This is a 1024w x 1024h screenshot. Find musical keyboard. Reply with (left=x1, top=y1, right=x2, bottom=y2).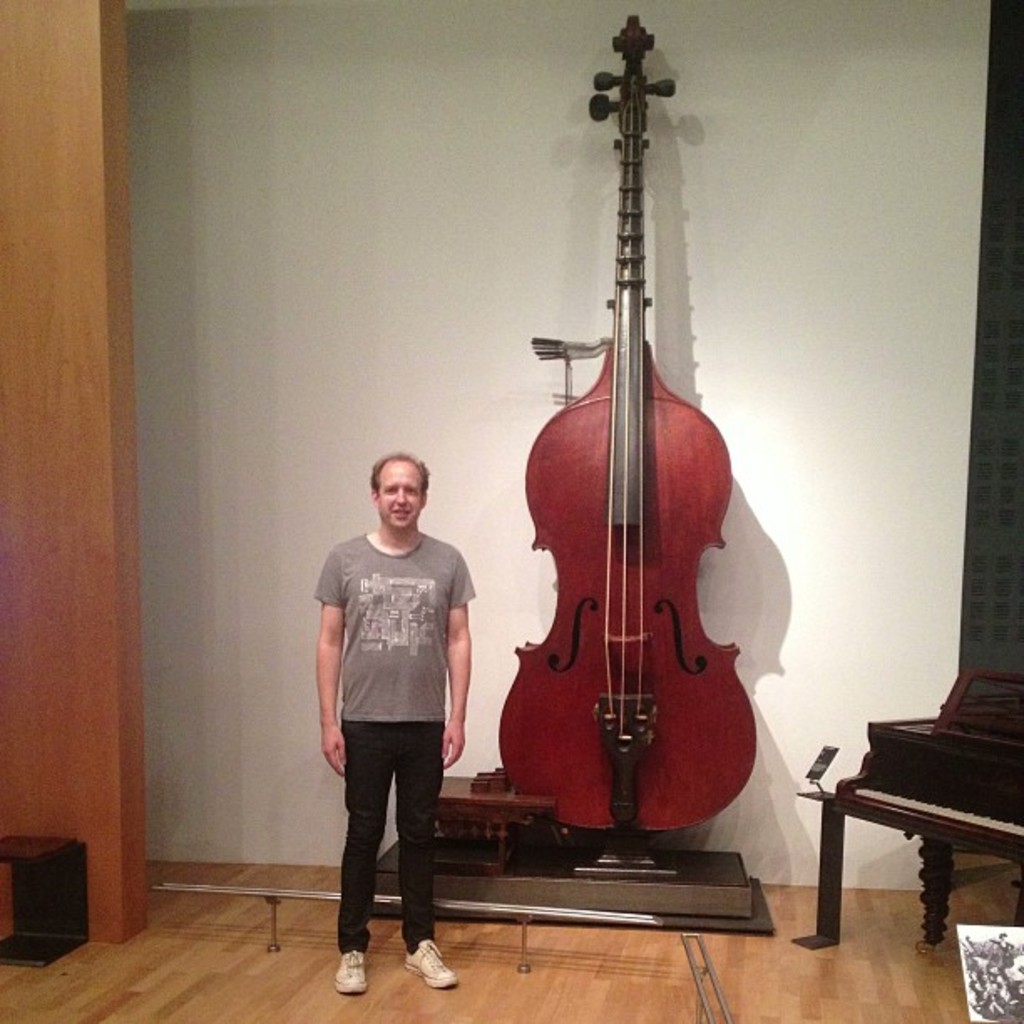
(left=847, top=758, right=1022, bottom=853).
